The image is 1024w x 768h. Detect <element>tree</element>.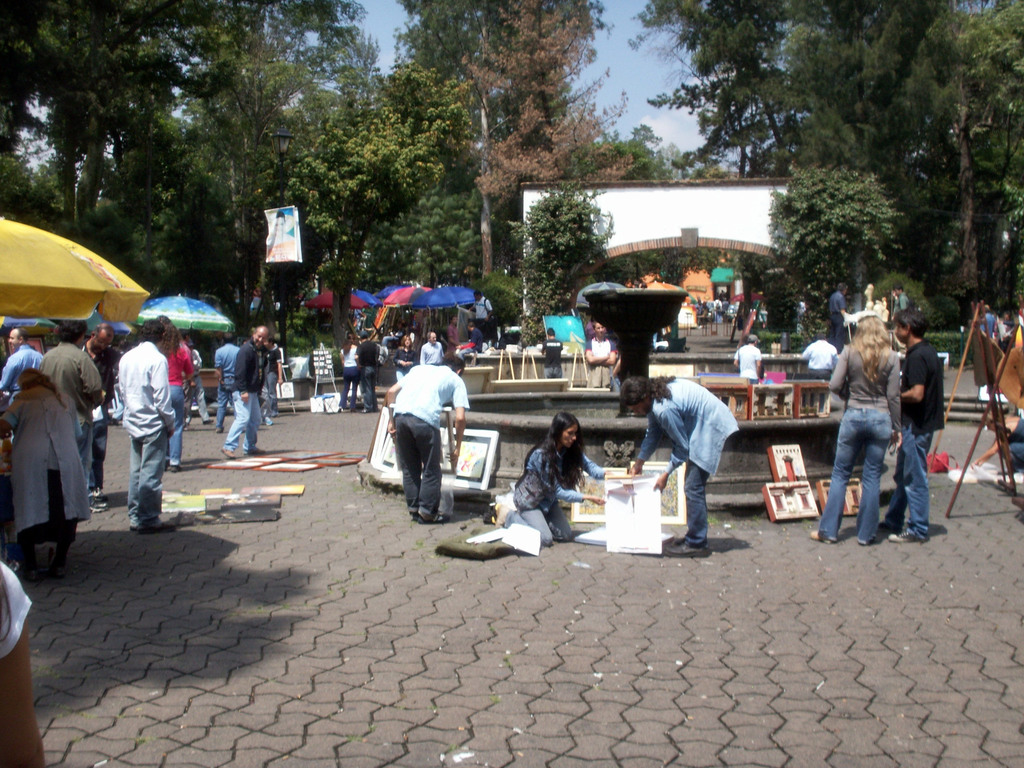
Detection: [left=757, top=144, right=922, bottom=315].
